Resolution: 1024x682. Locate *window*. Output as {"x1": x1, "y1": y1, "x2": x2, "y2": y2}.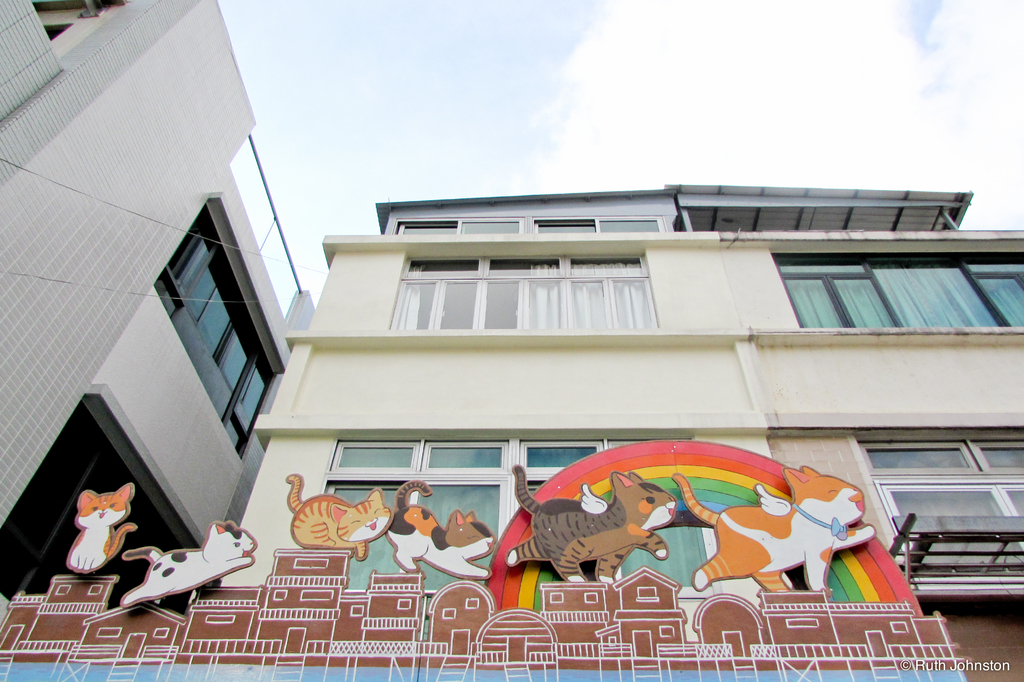
{"x1": 394, "y1": 212, "x2": 662, "y2": 233}.
